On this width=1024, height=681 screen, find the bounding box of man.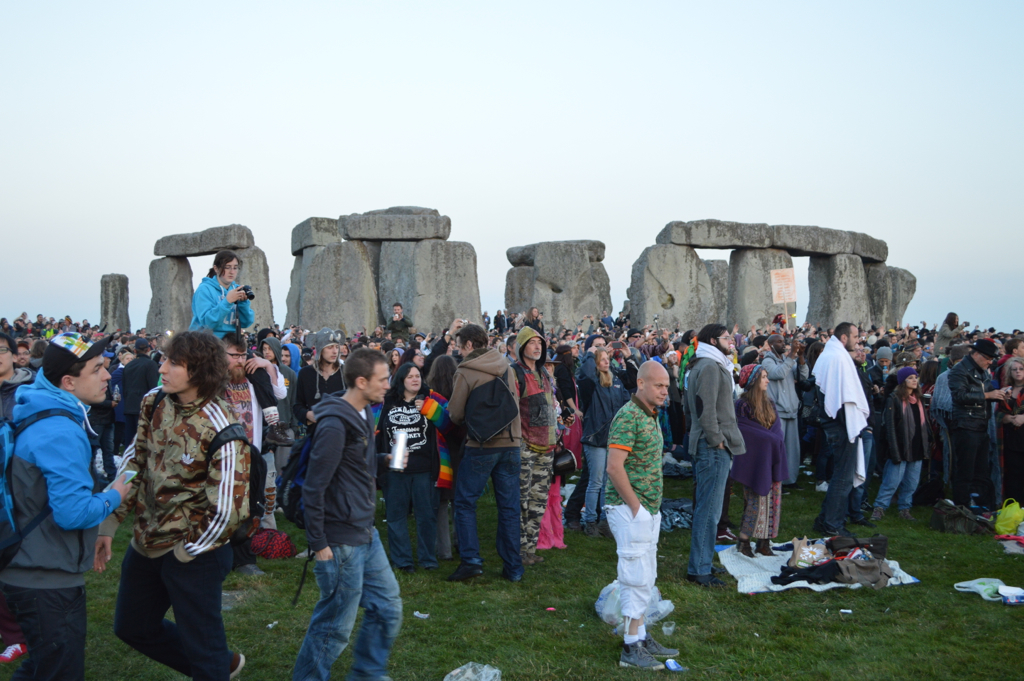
Bounding box: select_region(15, 342, 36, 368).
